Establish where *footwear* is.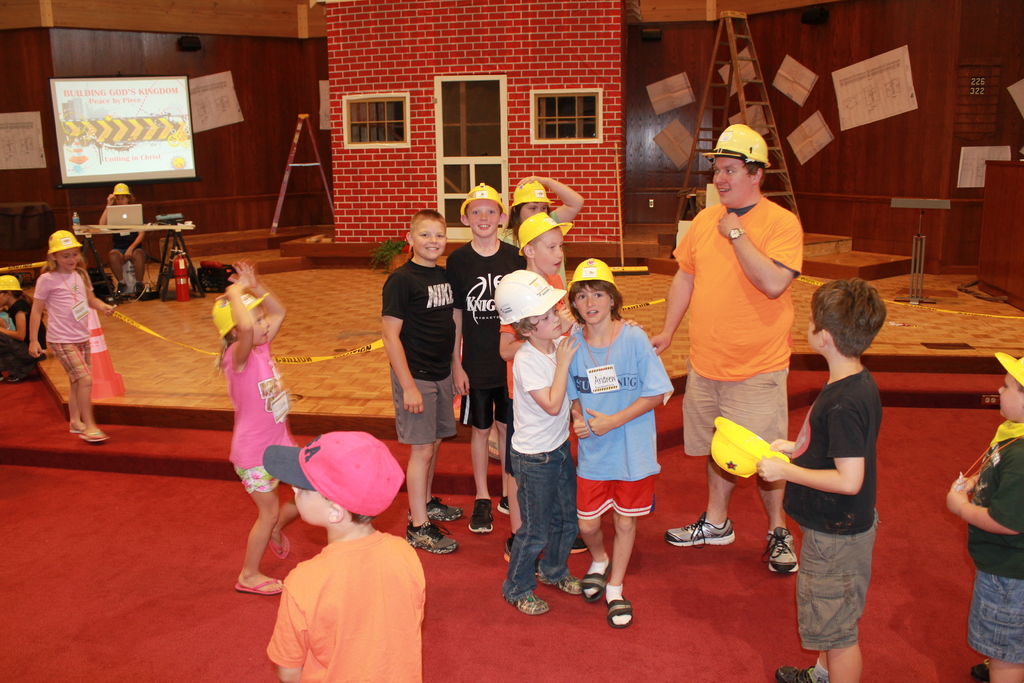
Established at crop(81, 428, 109, 440).
